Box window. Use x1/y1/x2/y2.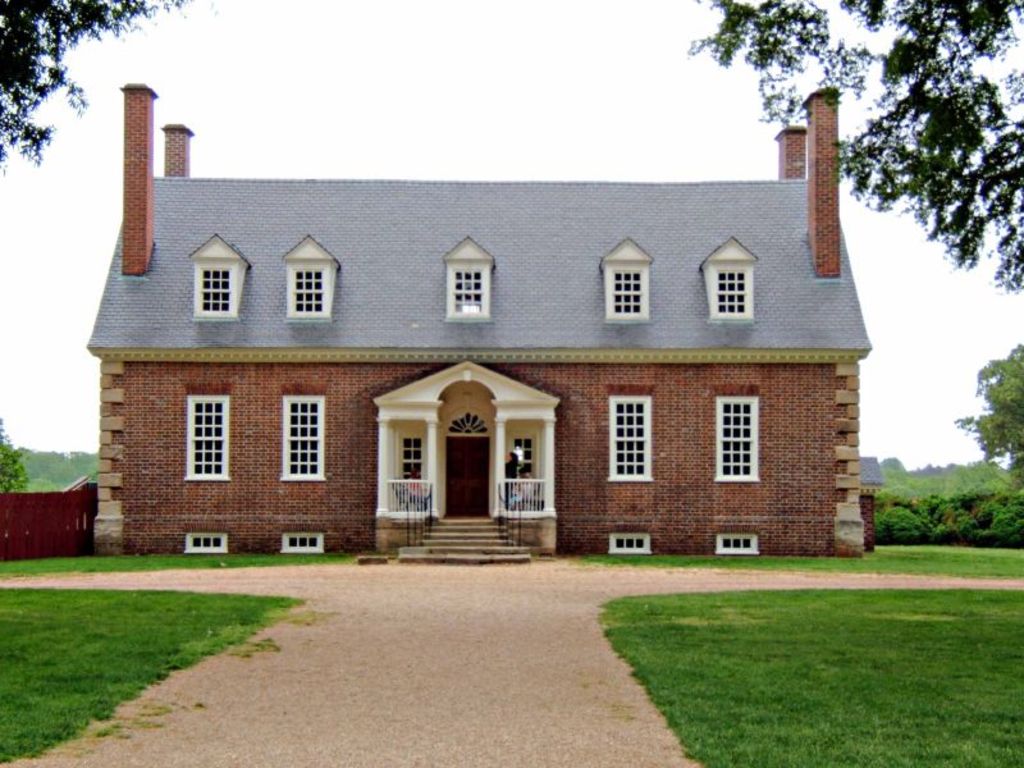
451/262/485/317.
